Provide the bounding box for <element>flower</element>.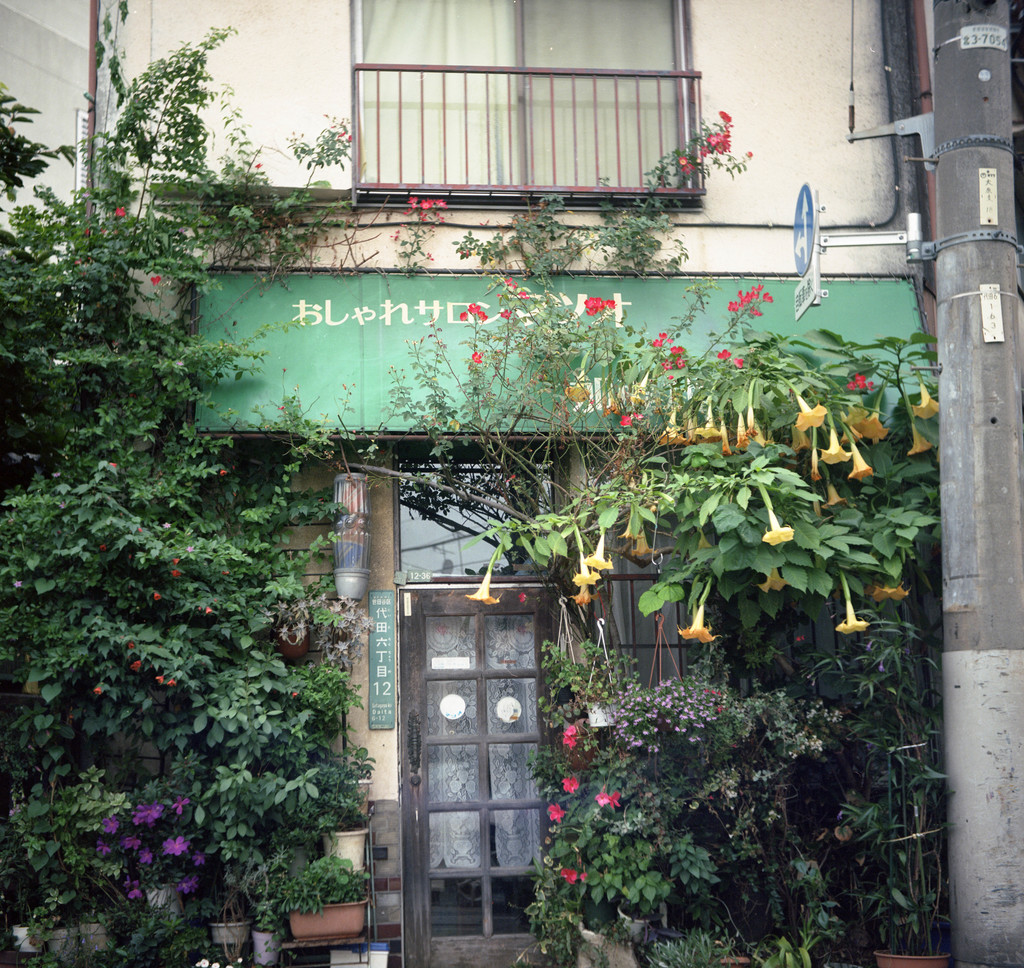
x1=60, y1=499, x2=63, y2=505.
